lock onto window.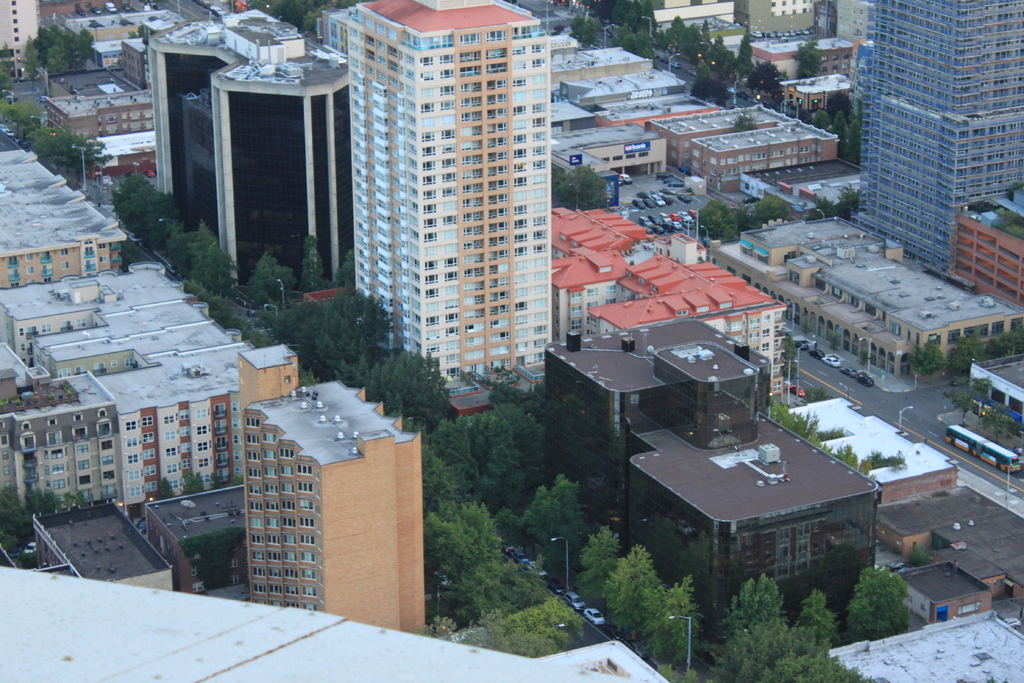
Locked: 534/287/545/293.
